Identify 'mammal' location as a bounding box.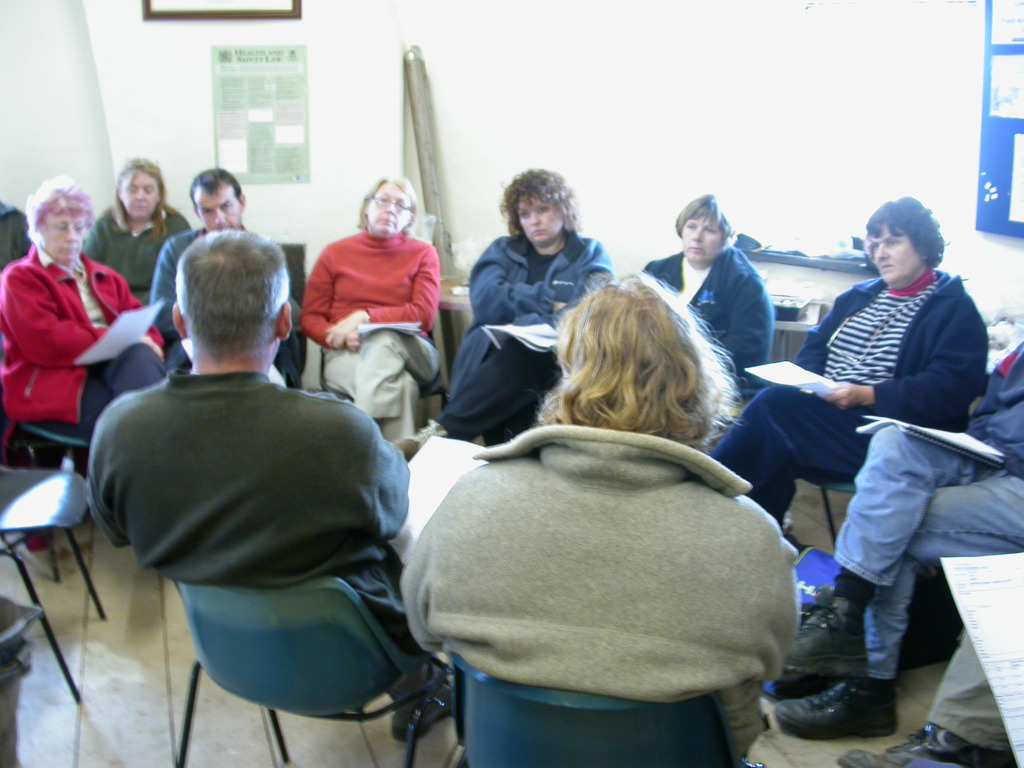
[x1=150, y1=166, x2=250, y2=375].
